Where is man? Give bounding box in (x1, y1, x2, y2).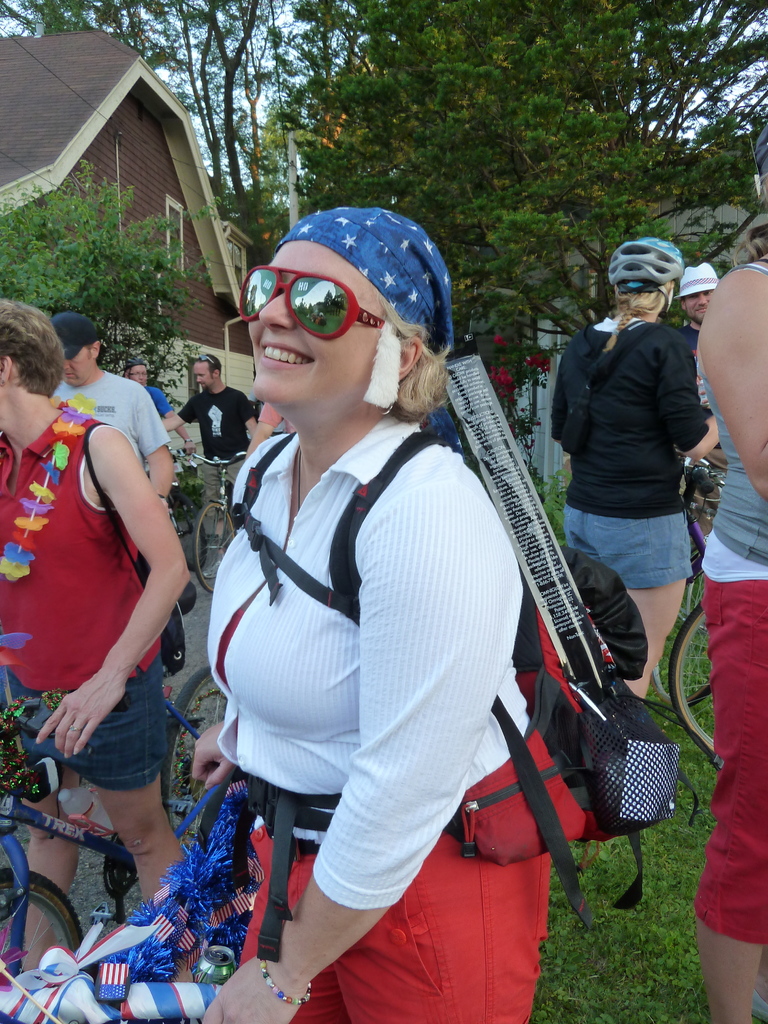
(171, 351, 253, 540).
